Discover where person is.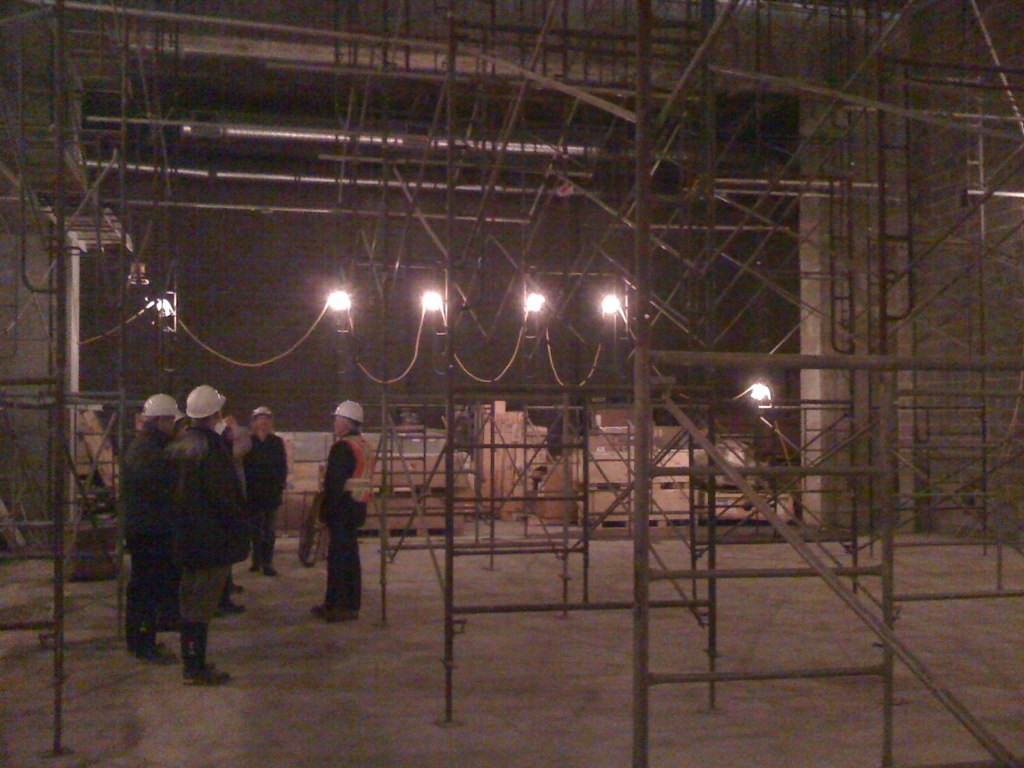
Discovered at [x1=309, y1=394, x2=377, y2=621].
